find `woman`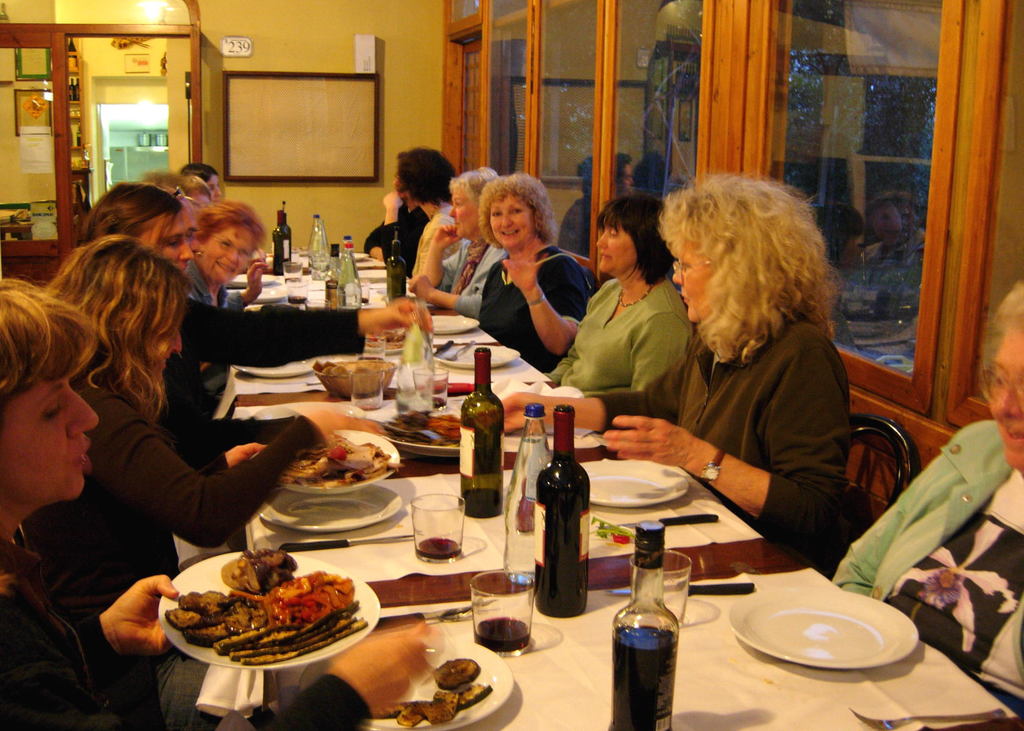
x1=0, y1=276, x2=444, y2=730
